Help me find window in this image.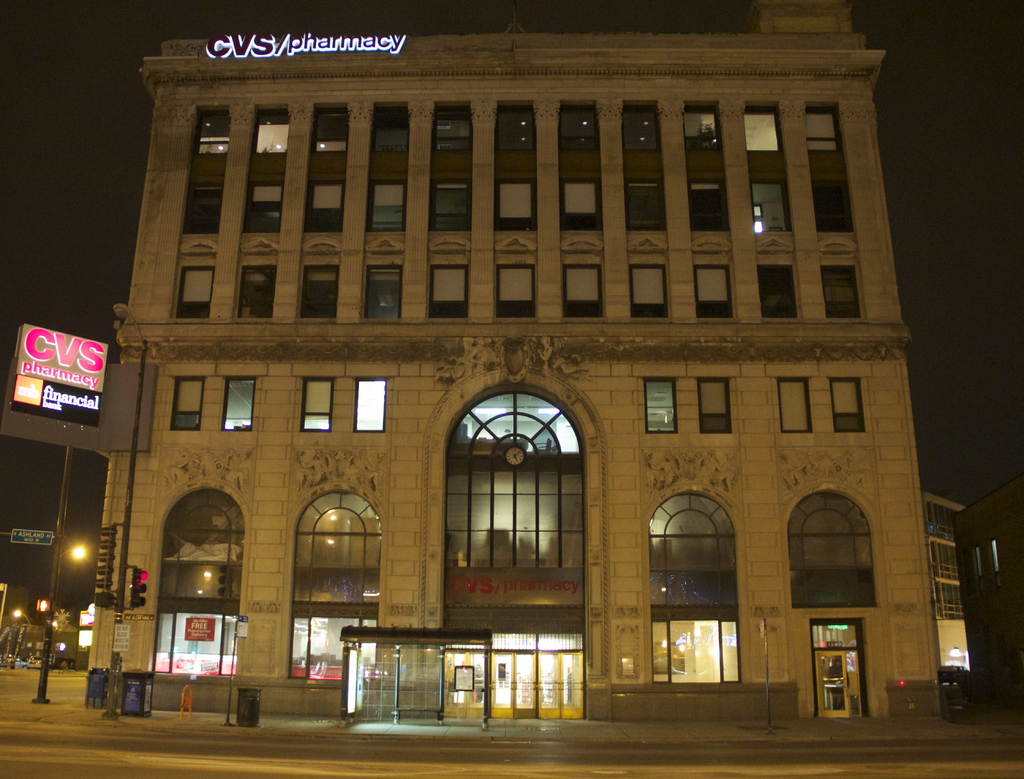
Found it: box(299, 100, 348, 234).
